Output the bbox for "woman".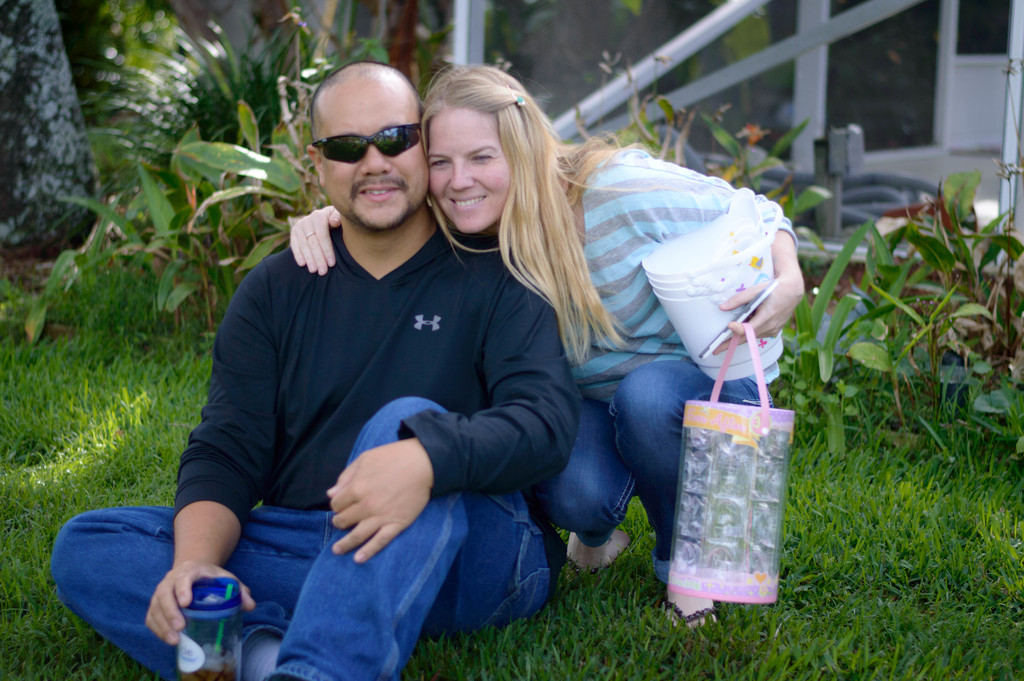
region(269, 83, 760, 642).
